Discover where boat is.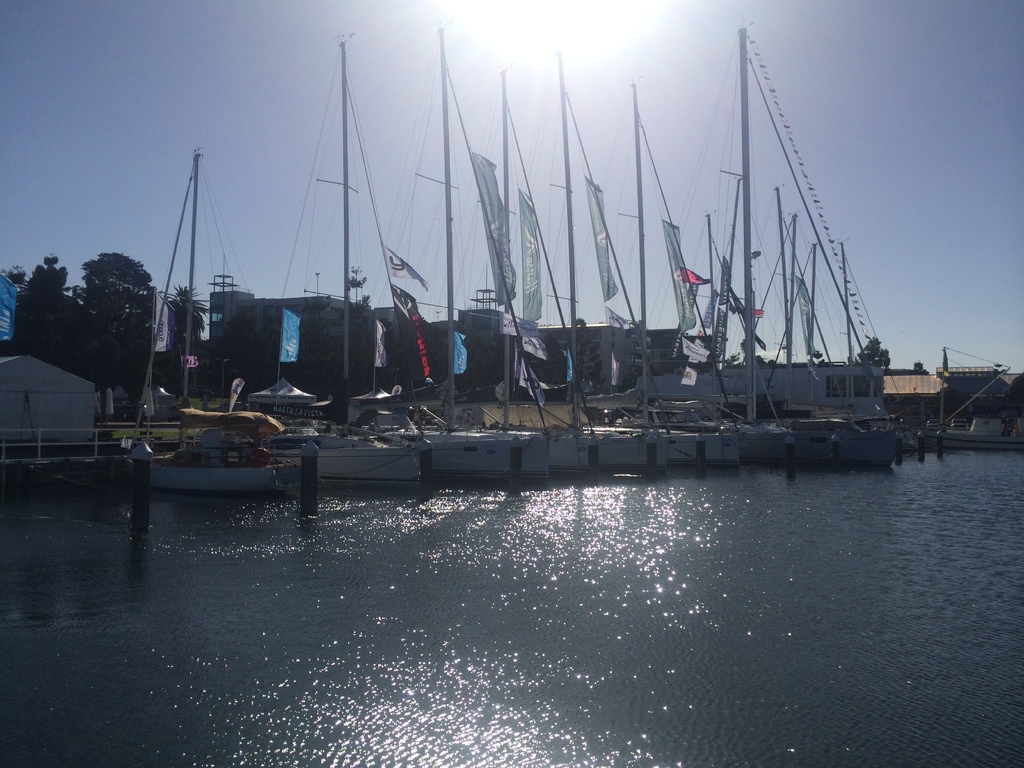
Discovered at [652,26,835,470].
